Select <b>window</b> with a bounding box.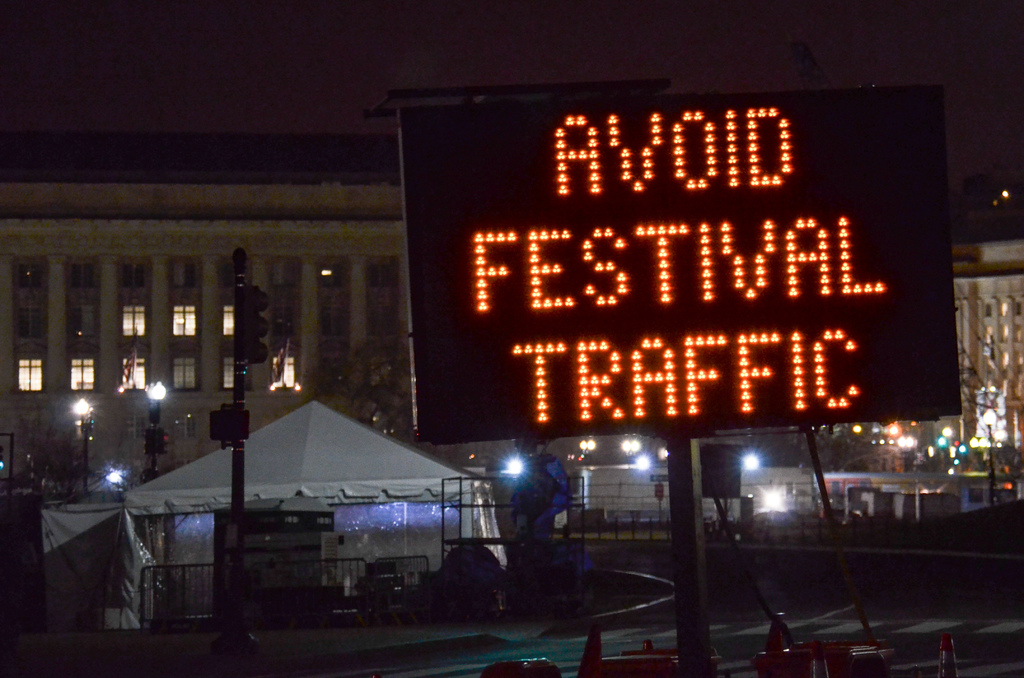
x1=254, y1=251, x2=307, y2=402.
